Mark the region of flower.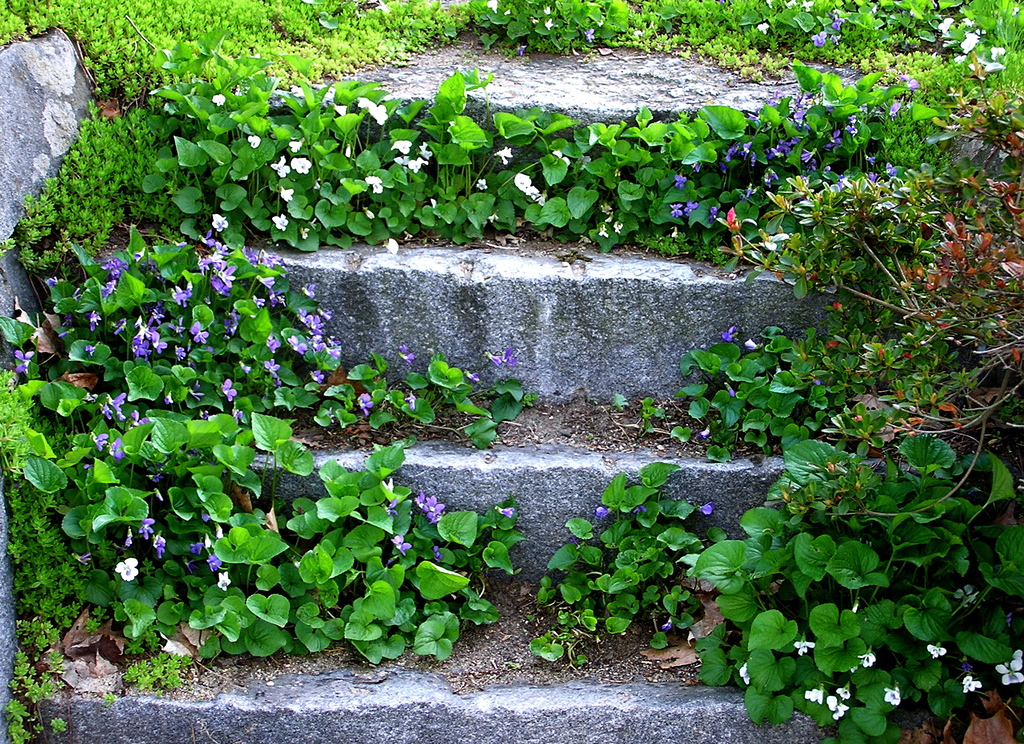
Region: Rect(219, 567, 234, 592).
